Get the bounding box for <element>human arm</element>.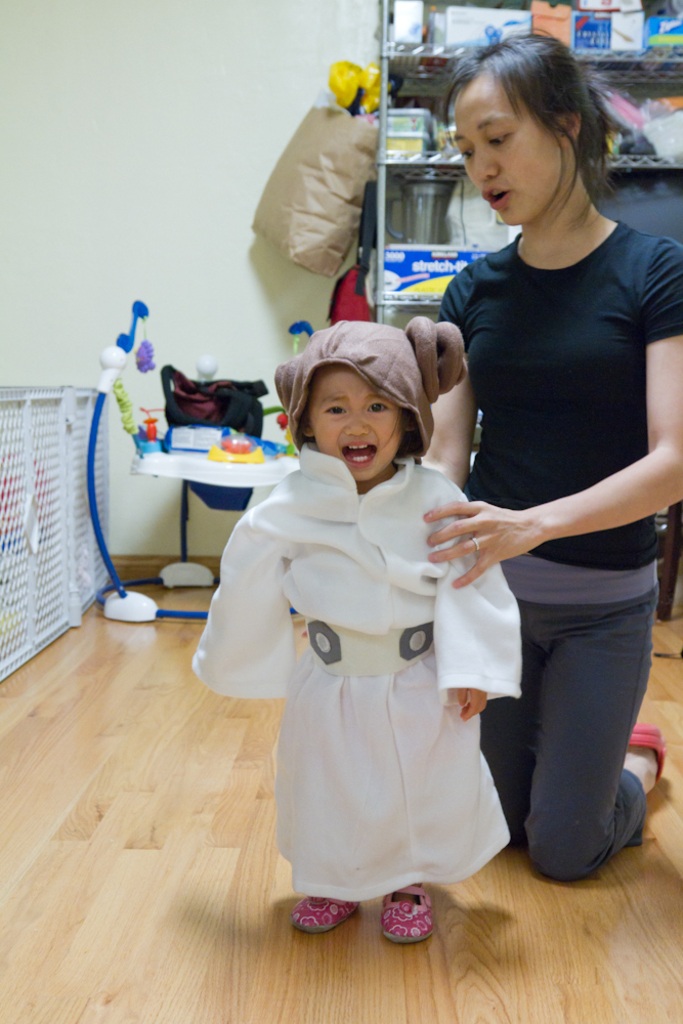
crop(423, 259, 682, 592).
